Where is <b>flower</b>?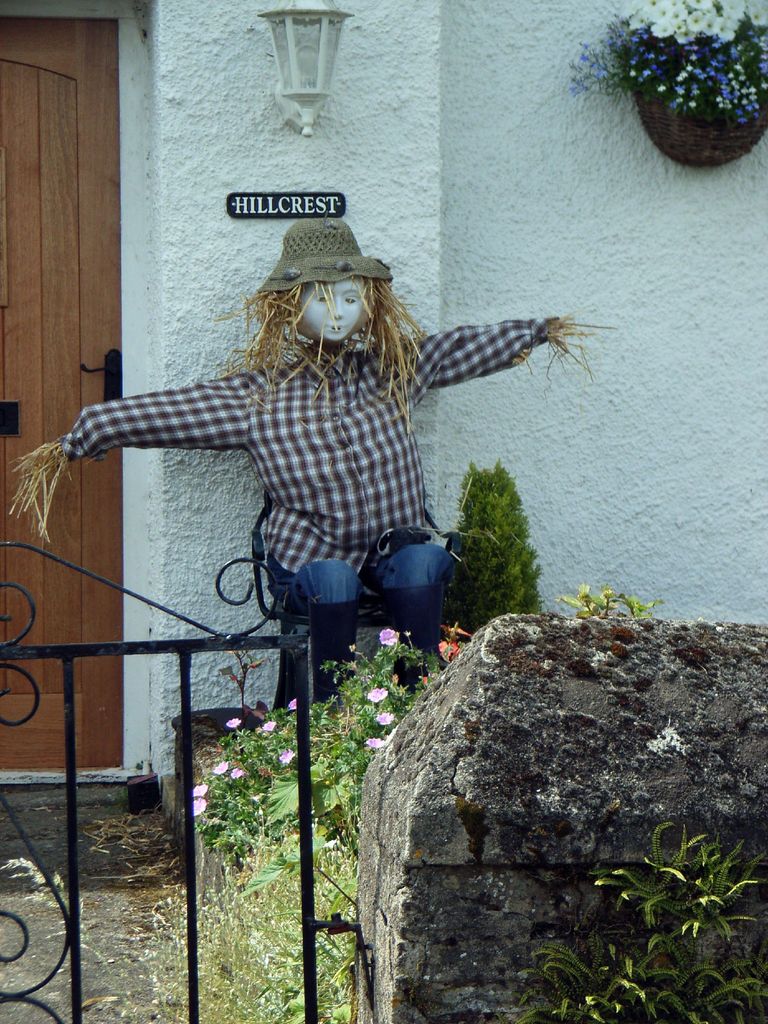
pyautogui.locateOnScreen(380, 630, 400, 645).
